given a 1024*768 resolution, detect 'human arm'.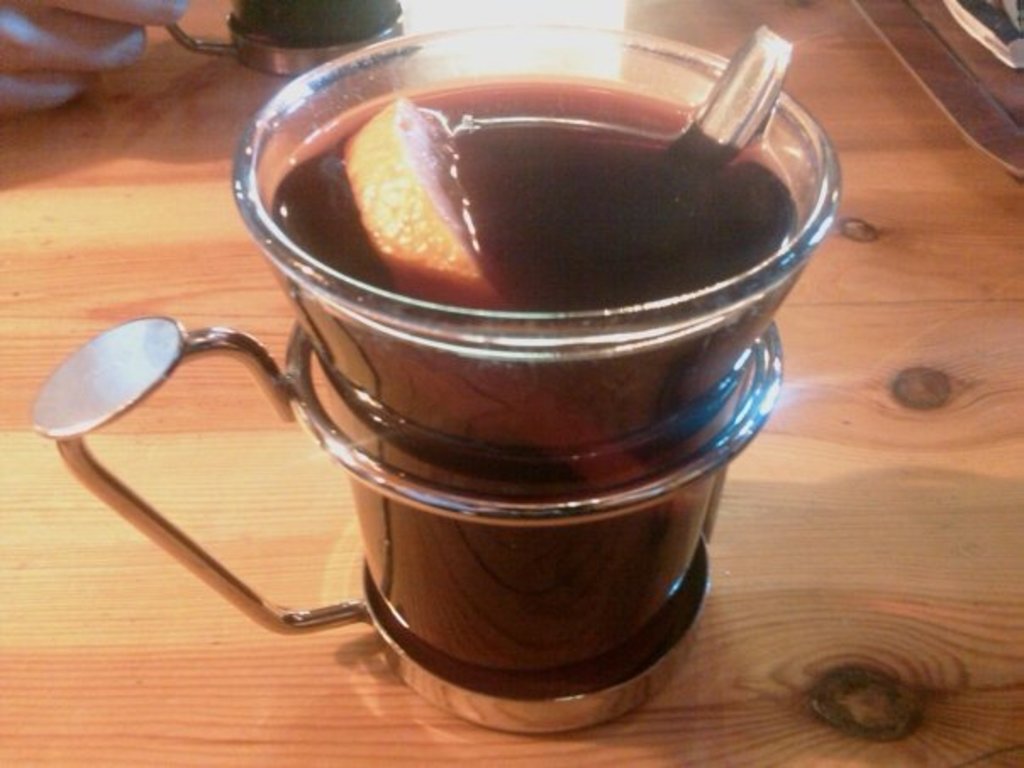
select_region(0, 0, 193, 110).
